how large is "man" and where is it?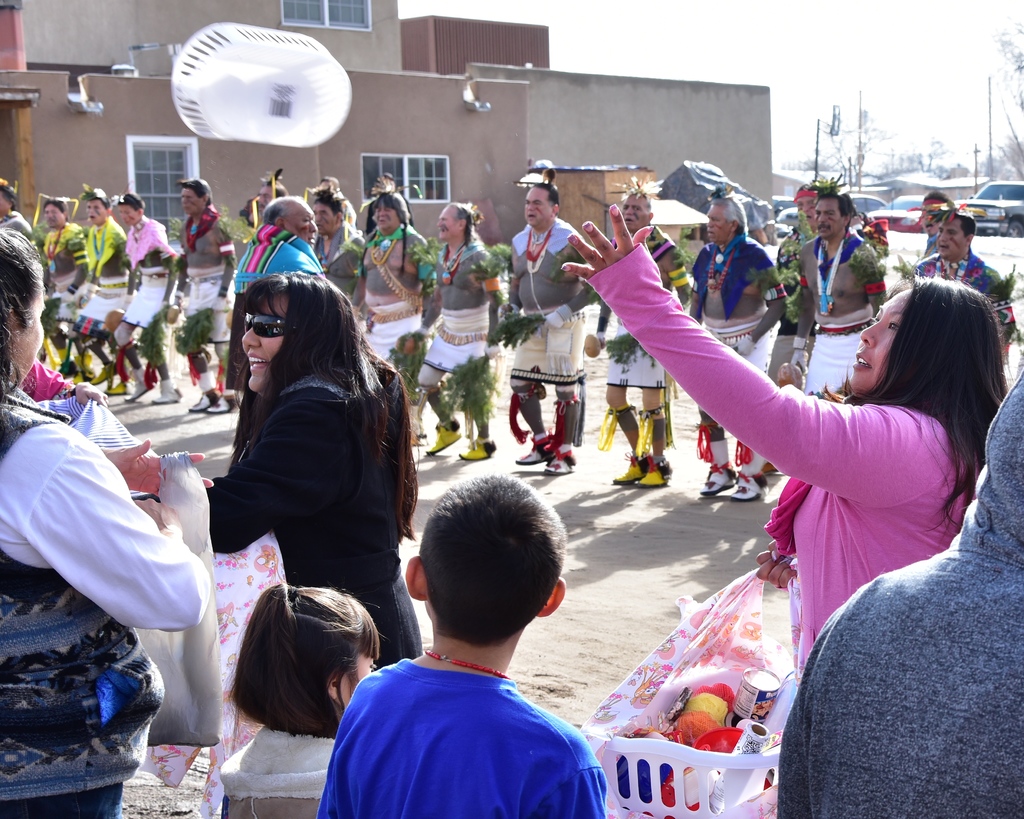
Bounding box: select_region(909, 197, 1019, 371).
